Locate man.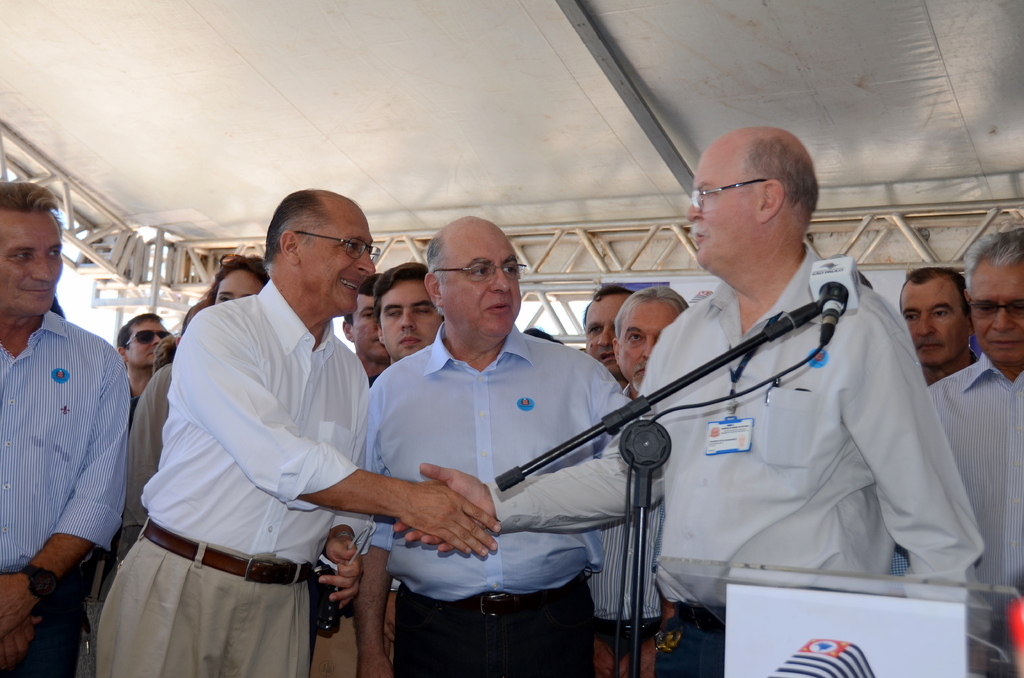
Bounding box: box=[916, 223, 1023, 675].
